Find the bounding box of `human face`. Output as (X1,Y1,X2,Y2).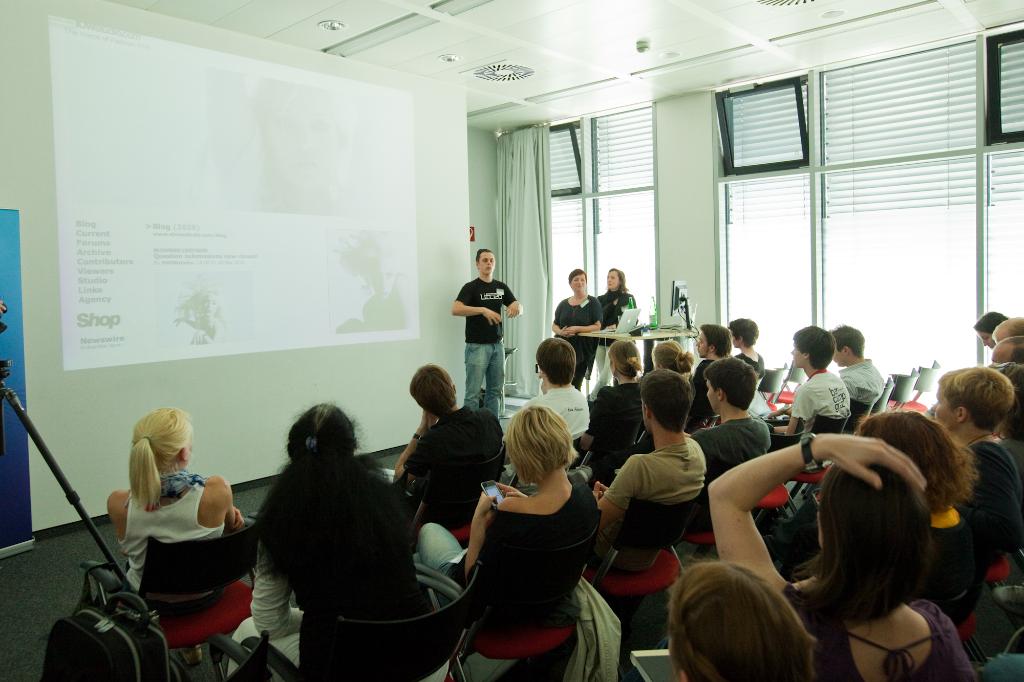
(605,270,621,287).
